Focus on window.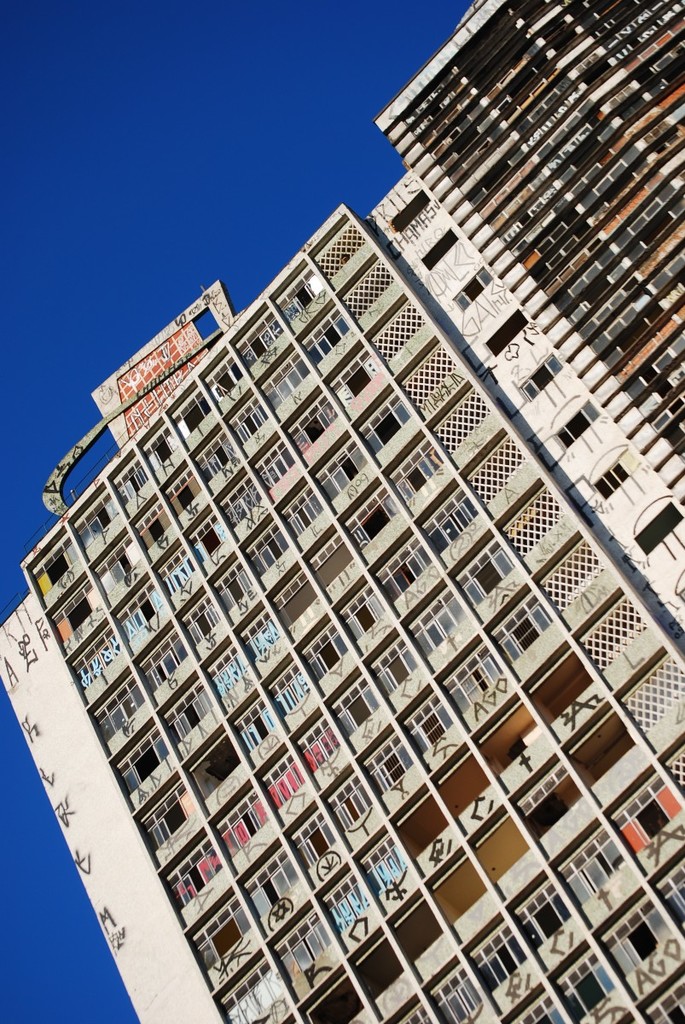
Focused at crop(290, 811, 330, 873).
